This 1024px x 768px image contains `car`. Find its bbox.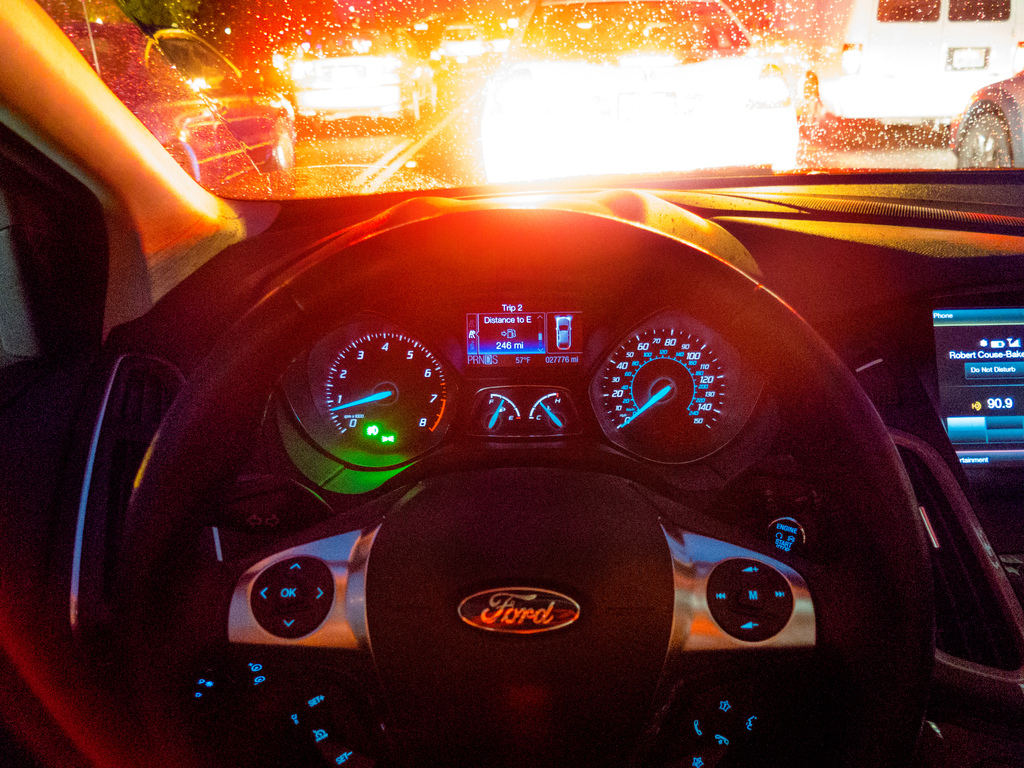
bbox(956, 63, 1023, 169).
